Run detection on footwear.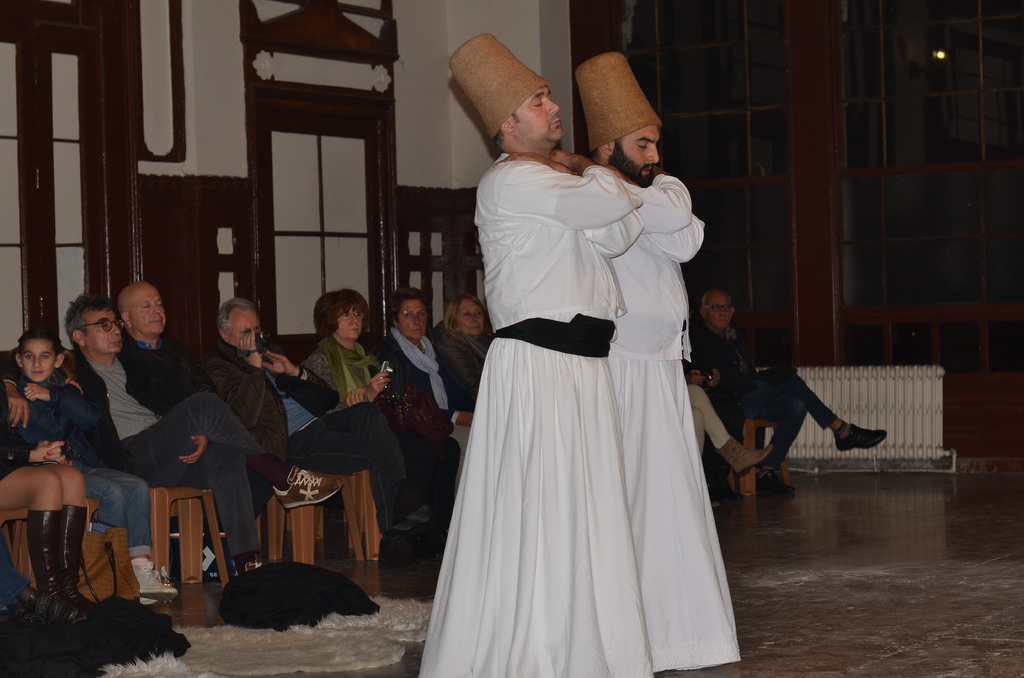
Result: [x1=385, y1=477, x2=450, y2=526].
